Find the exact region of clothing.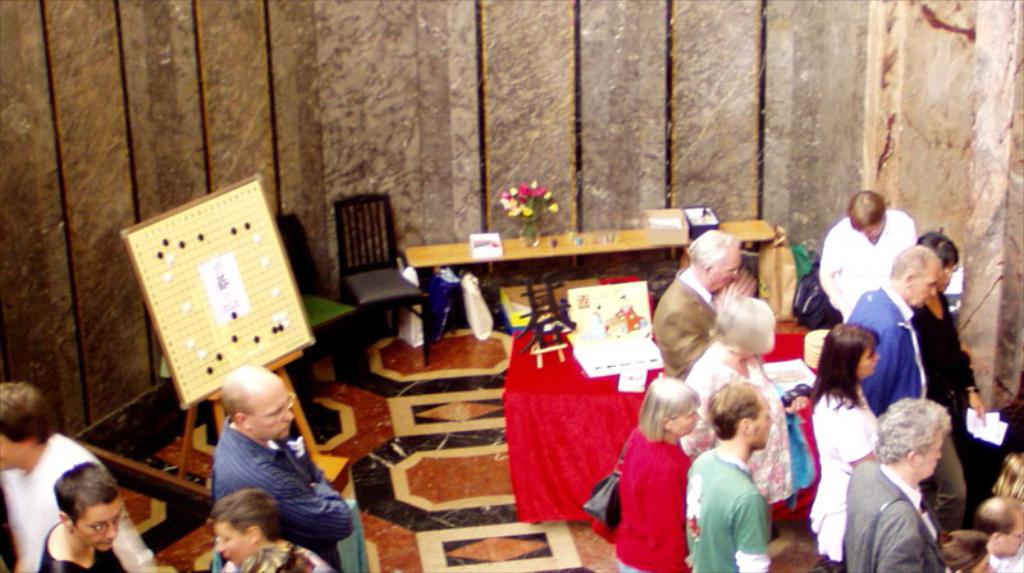
Exact region: l=910, t=286, r=980, b=531.
